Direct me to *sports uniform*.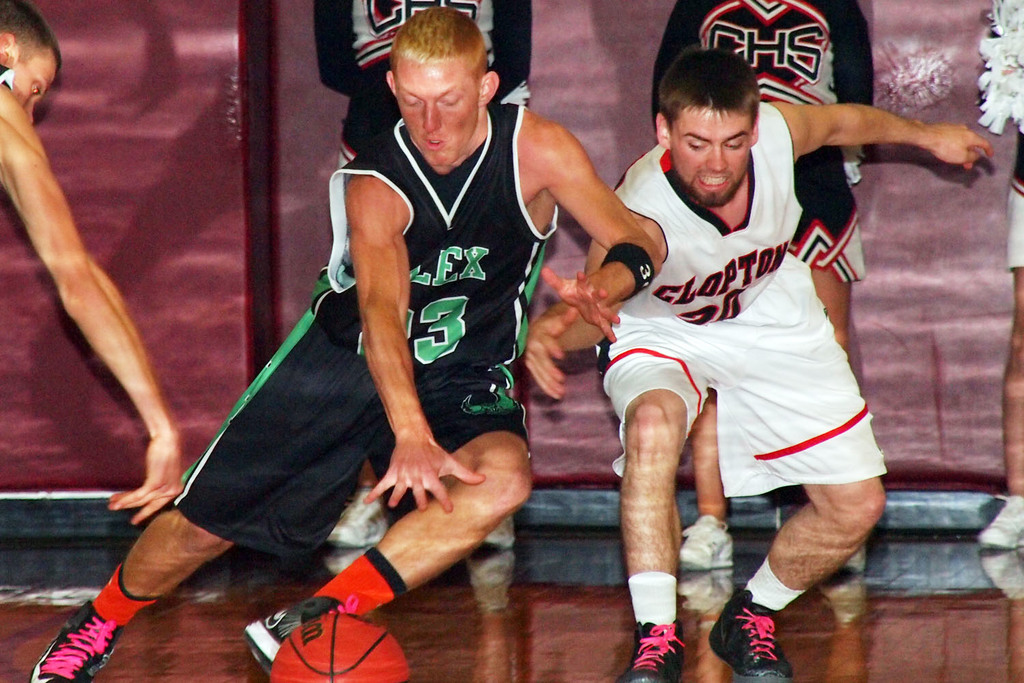
Direction: (317, 0, 530, 551).
